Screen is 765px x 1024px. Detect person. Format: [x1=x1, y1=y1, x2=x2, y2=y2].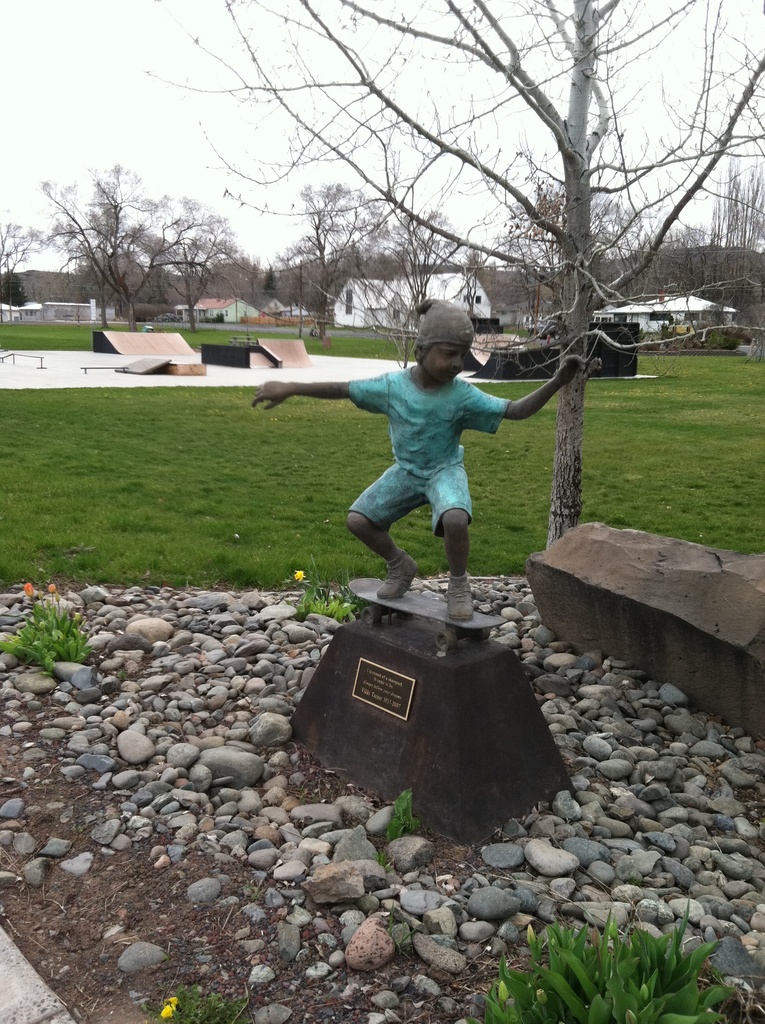
[x1=249, y1=299, x2=580, y2=592].
